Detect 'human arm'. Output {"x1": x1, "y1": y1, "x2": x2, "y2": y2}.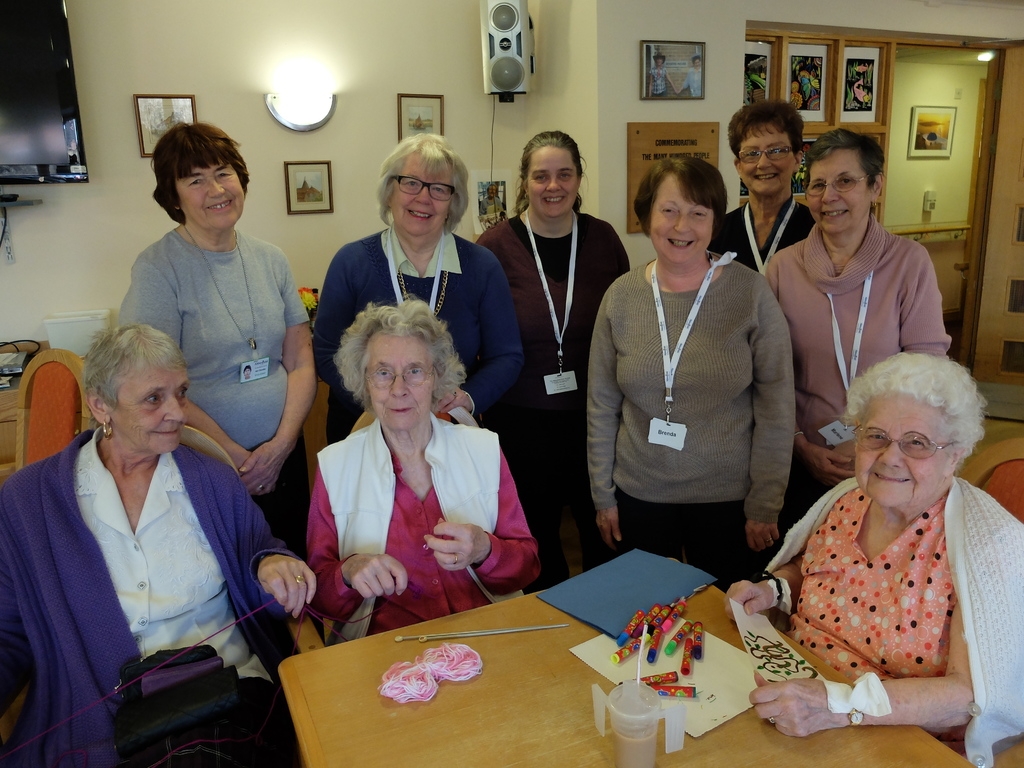
{"x1": 440, "y1": 438, "x2": 533, "y2": 584}.
